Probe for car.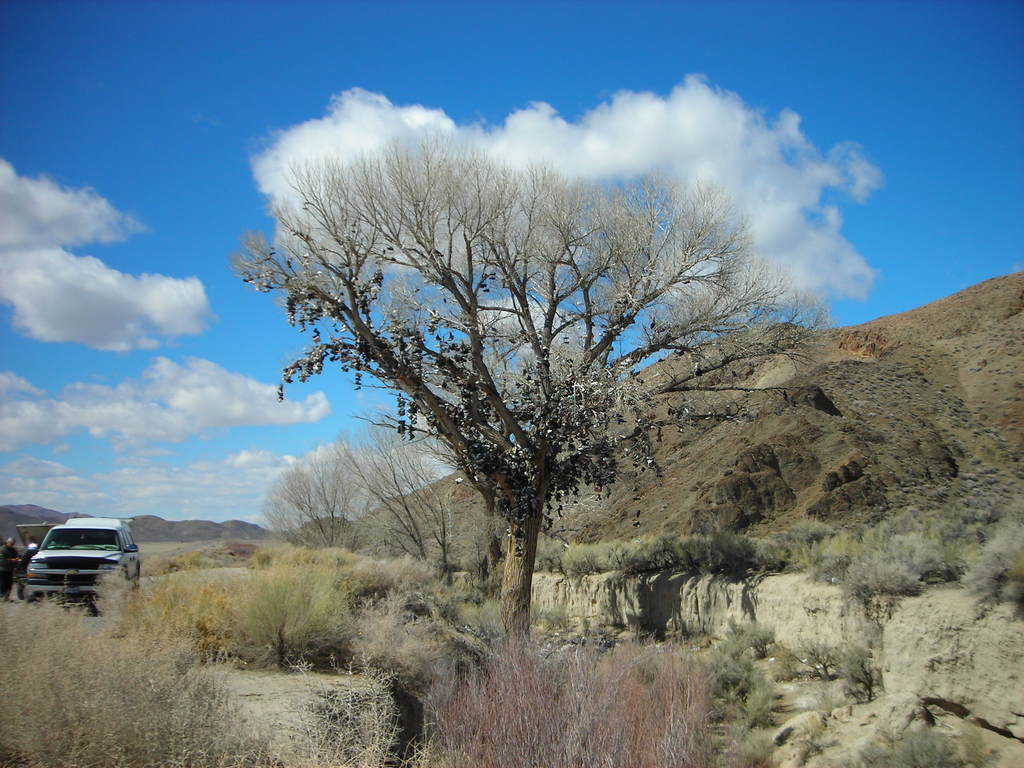
Probe result: box(13, 518, 131, 602).
